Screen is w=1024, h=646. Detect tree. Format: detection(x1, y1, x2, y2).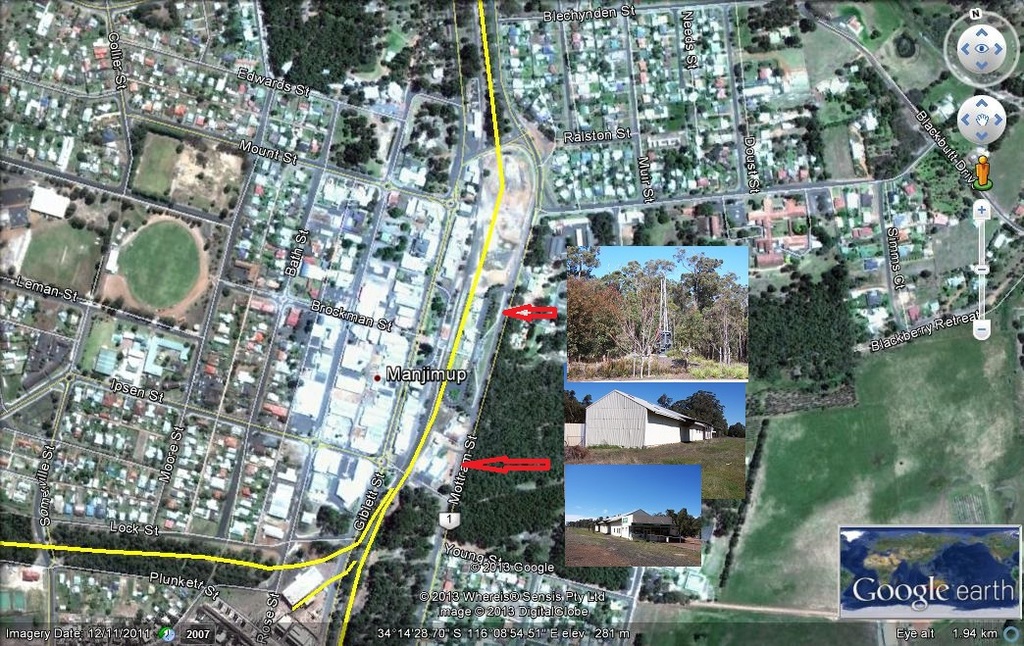
detection(681, 392, 726, 428).
